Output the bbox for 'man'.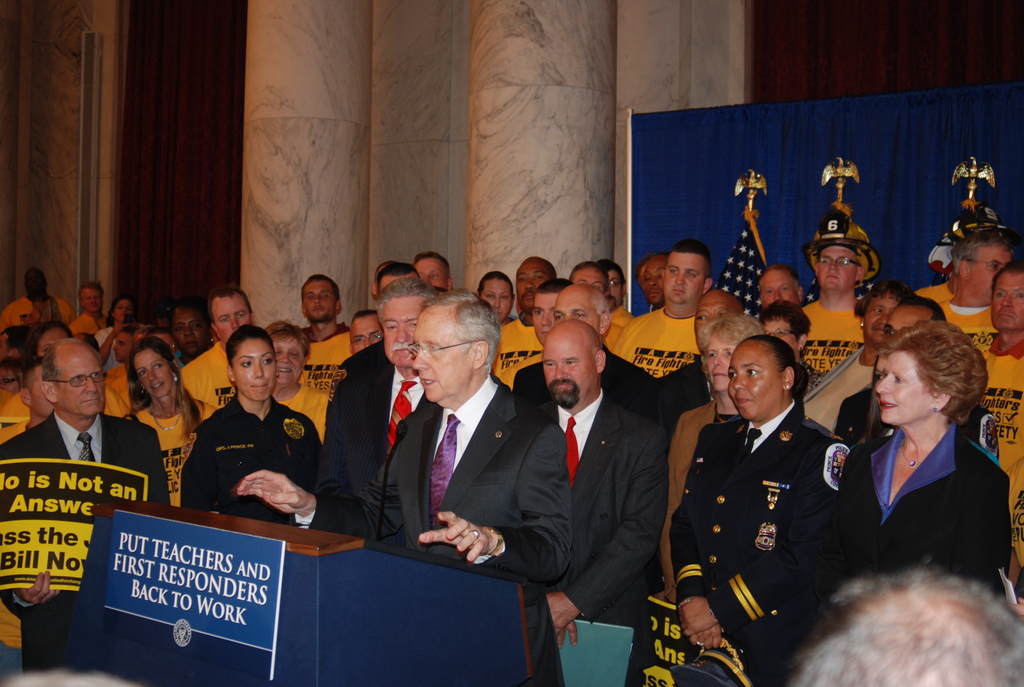
[x1=936, y1=228, x2=1017, y2=357].
